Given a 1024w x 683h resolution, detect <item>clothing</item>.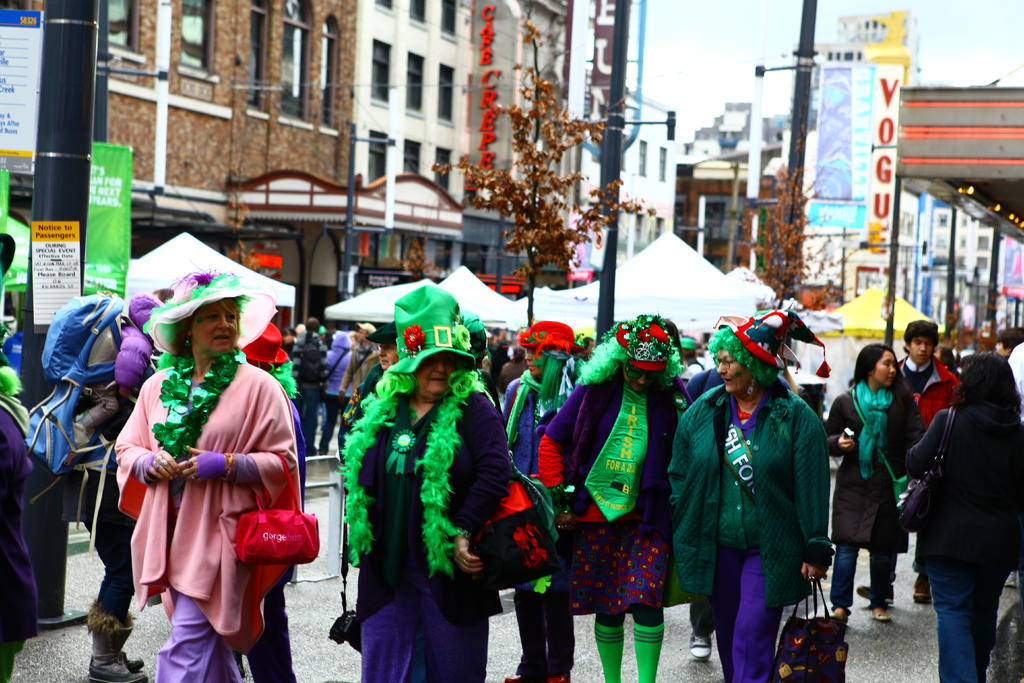
x1=344 y1=285 x2=481 y2=569.
